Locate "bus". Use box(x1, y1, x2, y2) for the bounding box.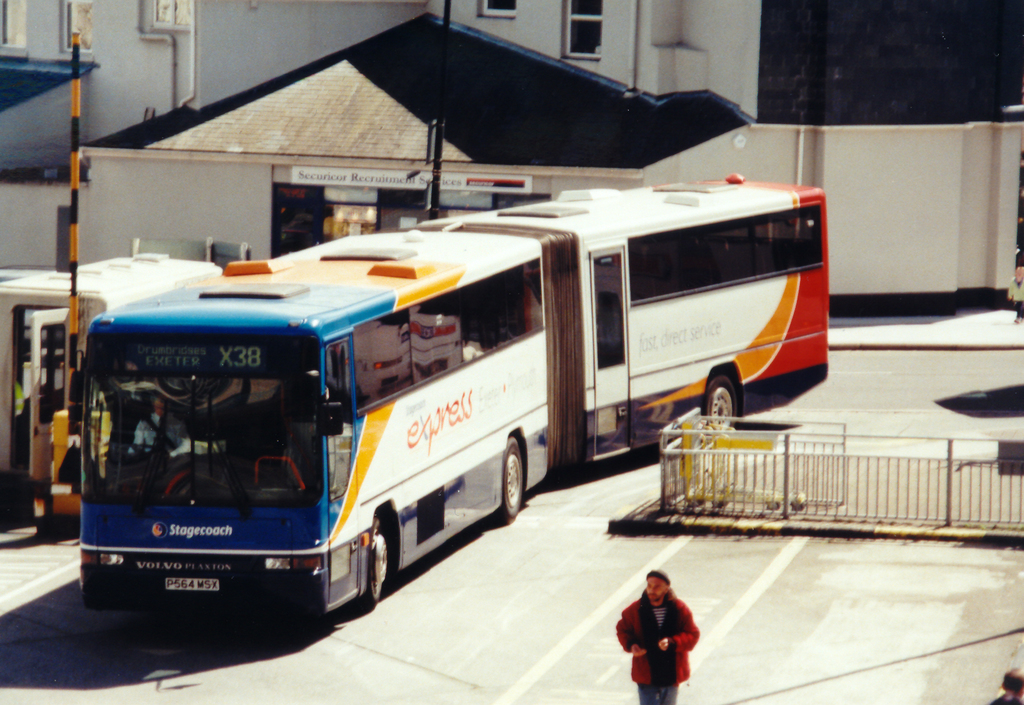
box(68, 165, 836, 622).
